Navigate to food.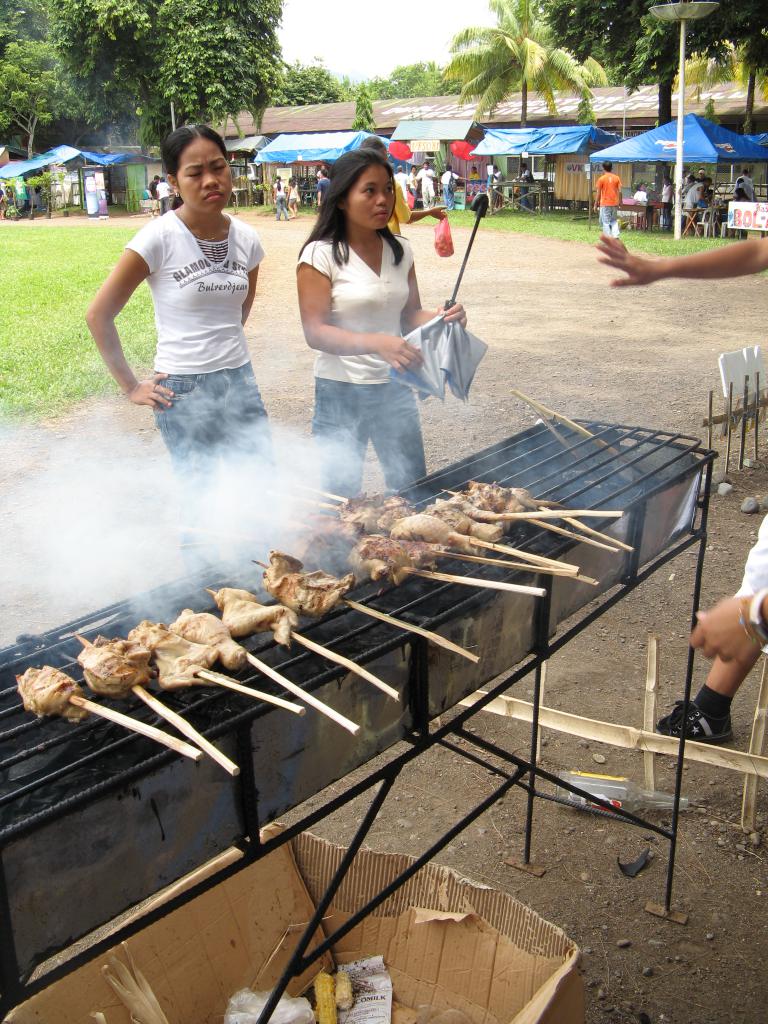
Navigation target: l=14, t=665, r=90, b=728.
